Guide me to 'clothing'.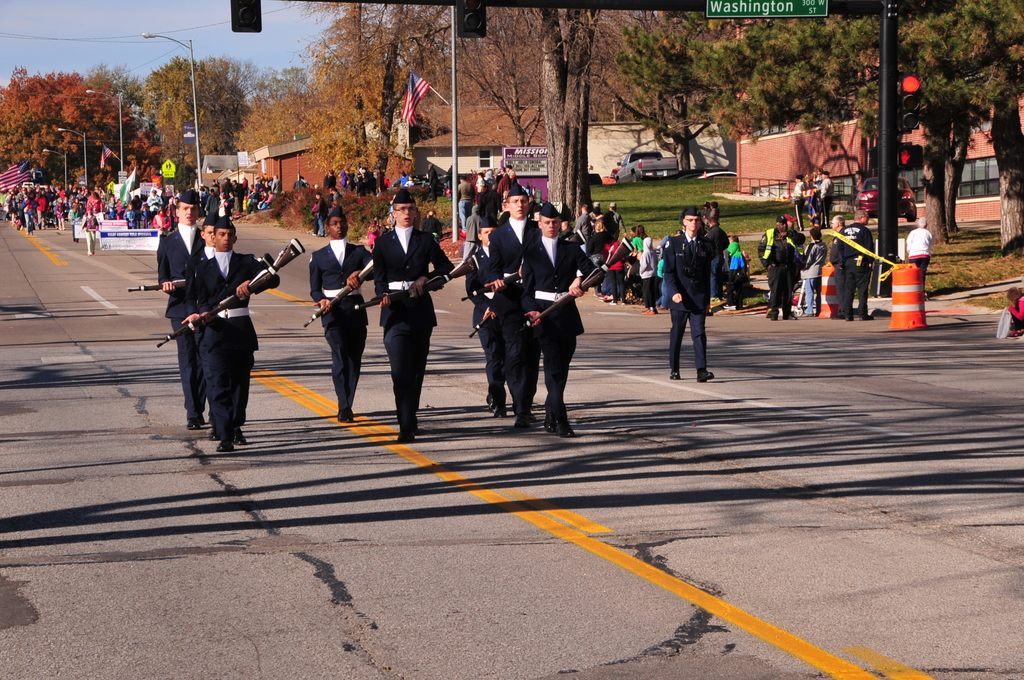
Guidance: l=856, t=179, r=862, b=202.
